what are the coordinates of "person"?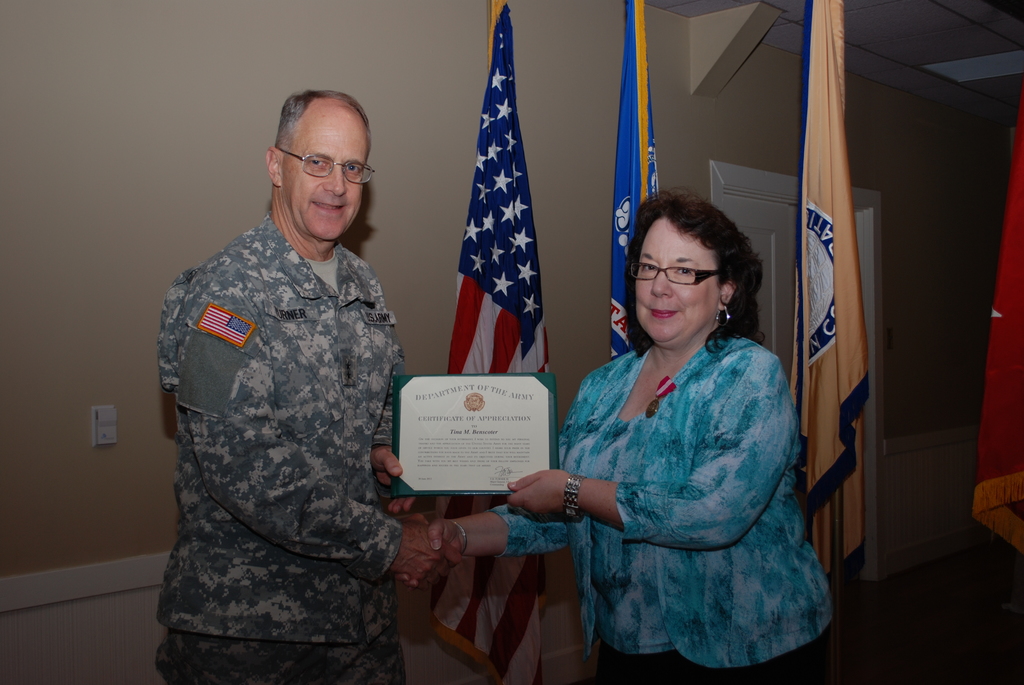
[left=426, top=187, right=840, bottom=684].
